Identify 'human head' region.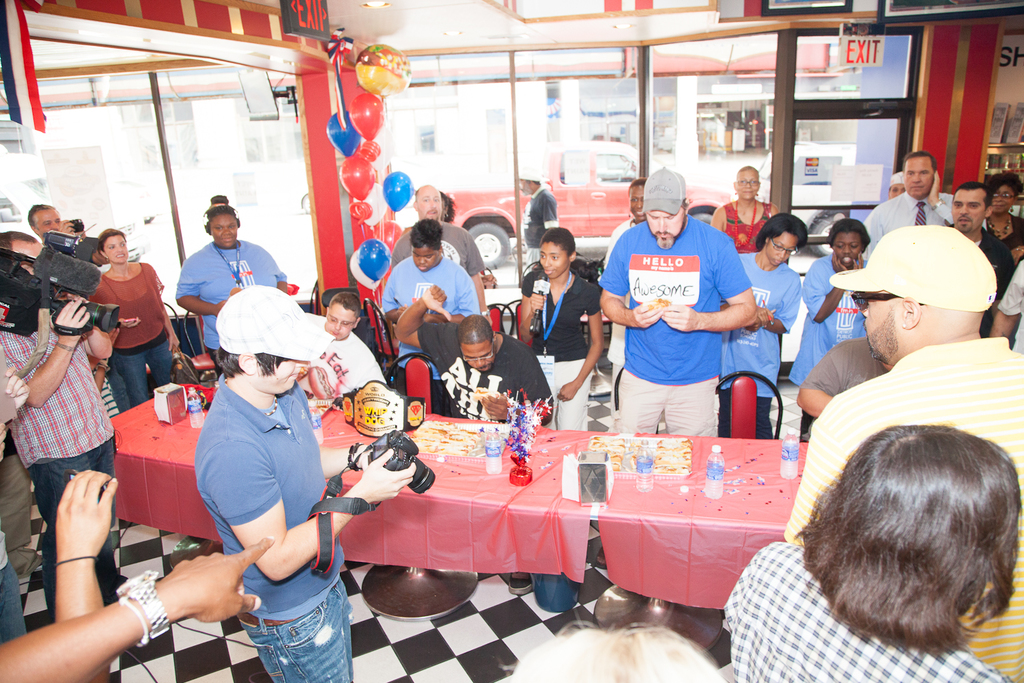
Region: (left=987, top=170, right=1023, bottom=208).
